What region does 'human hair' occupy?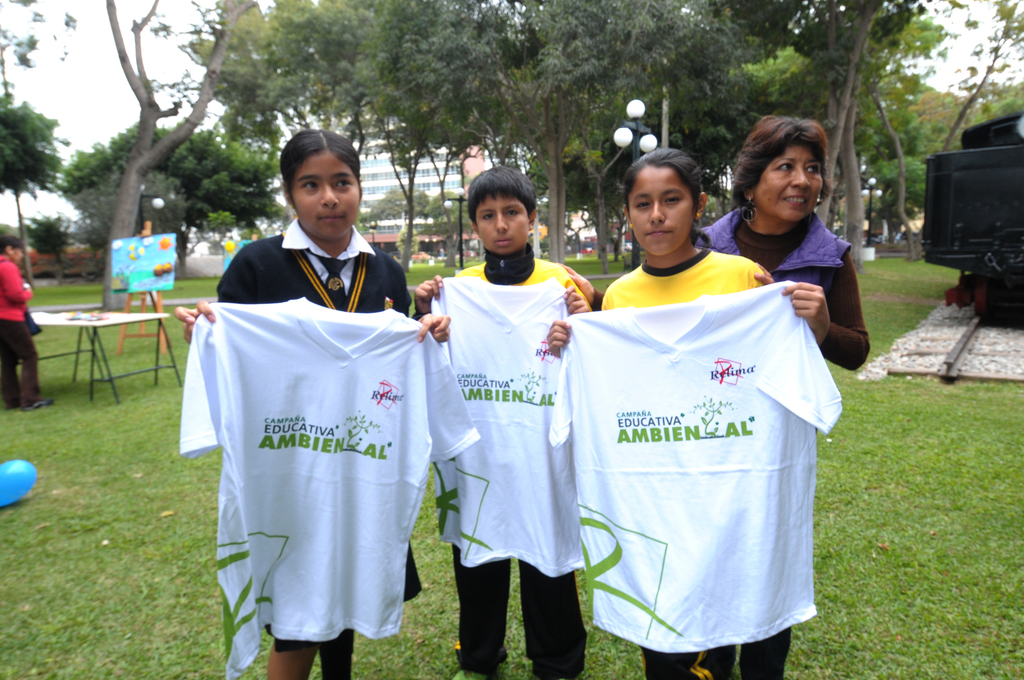
x1=623, y1=145, x2=700, y2=223.
